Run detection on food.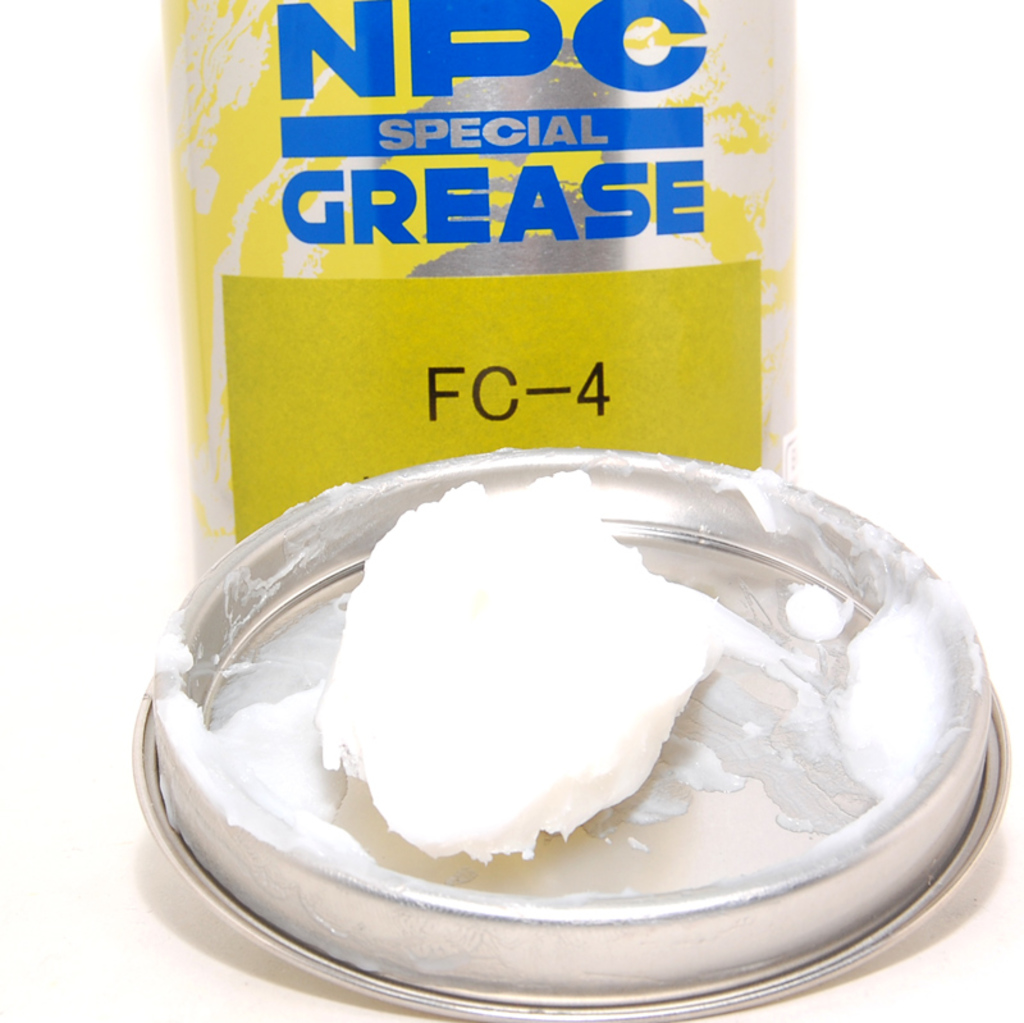
Result: detection(787, 581, 856, 636).
